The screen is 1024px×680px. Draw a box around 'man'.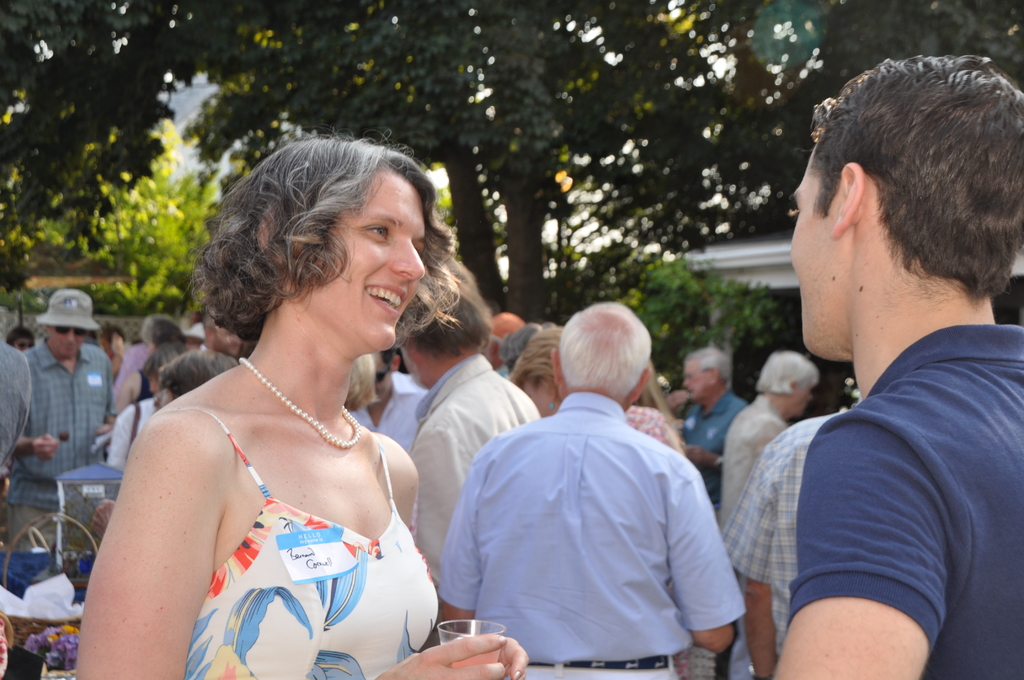
crop(725, 64, 1023, 679).
